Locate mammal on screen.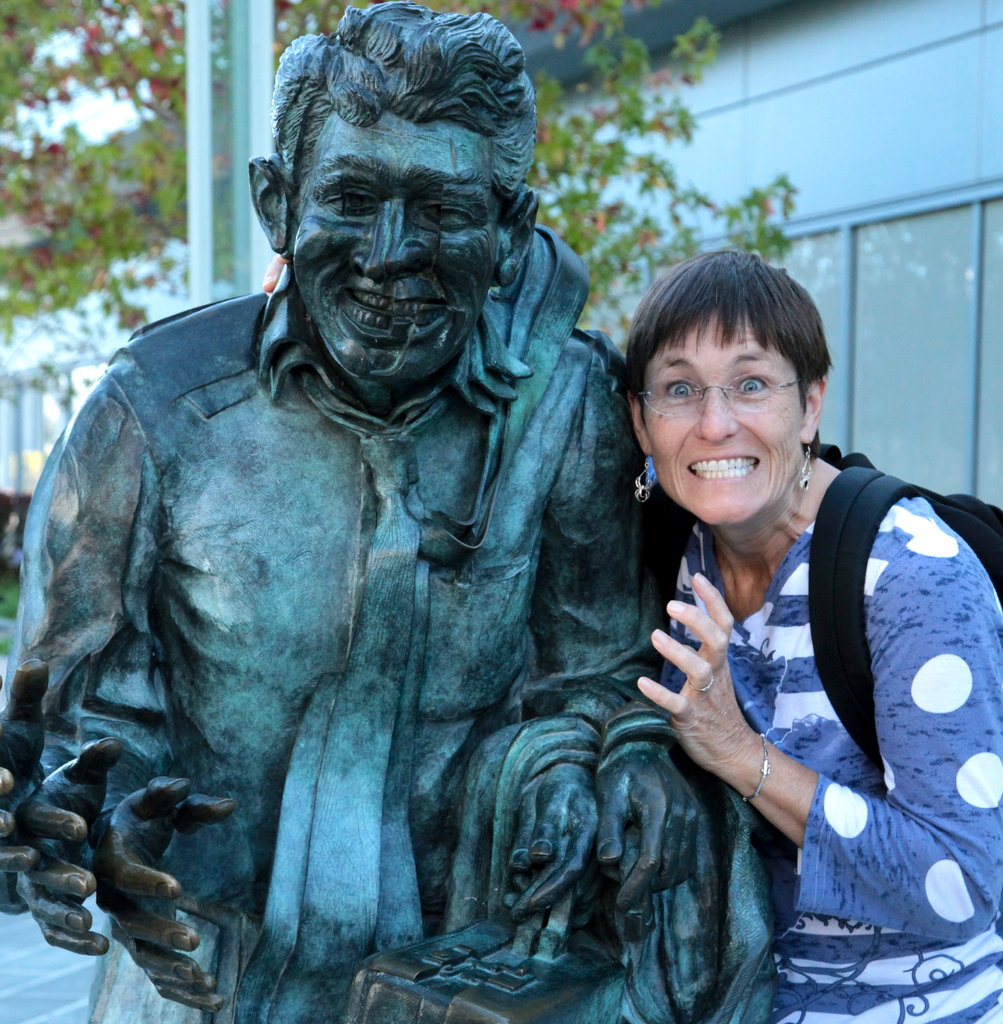
On screen at [x1=576, y1=285, x2=980, y2=958].
